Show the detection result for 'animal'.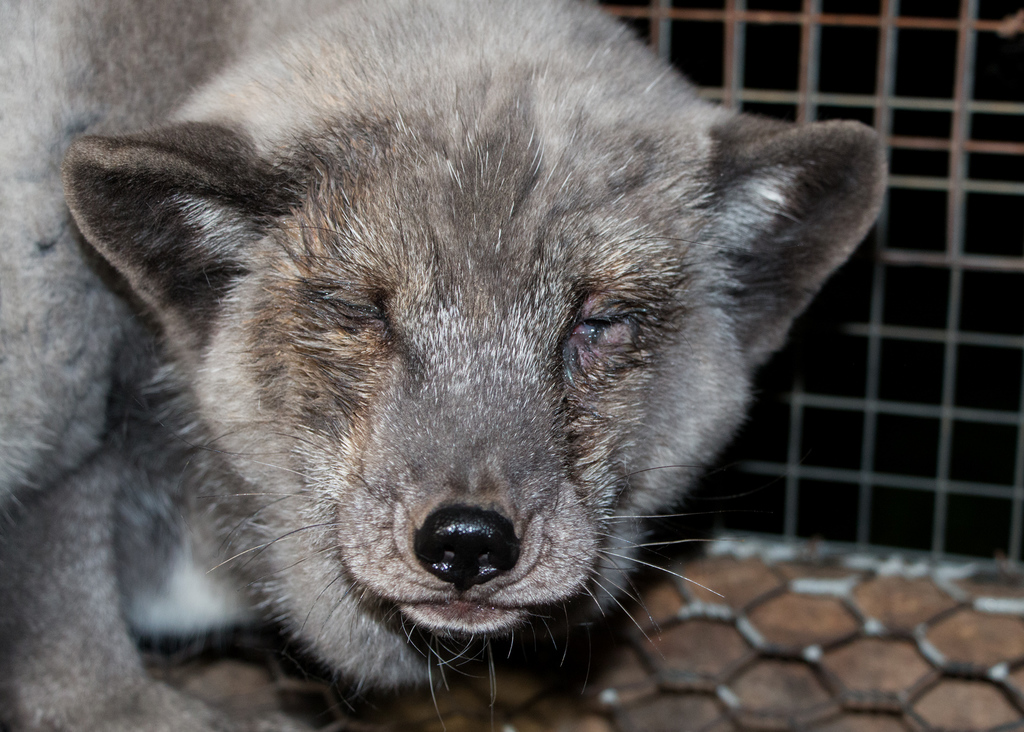
[0,0,891,731].
